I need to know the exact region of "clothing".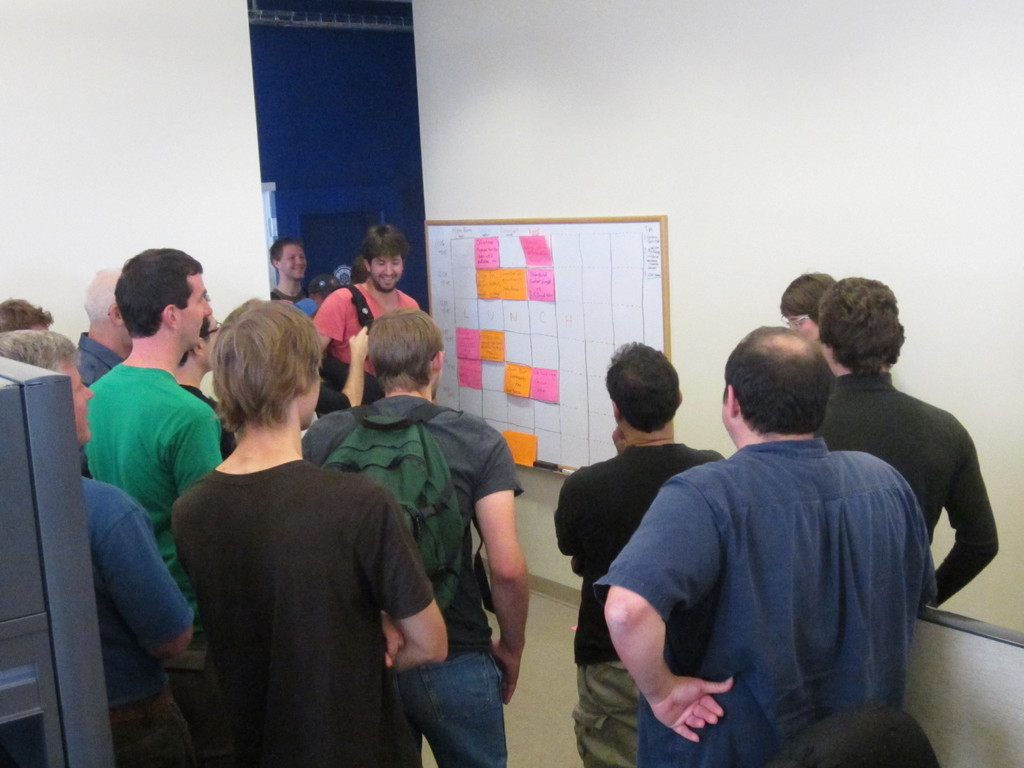
Region: [553,429,751,767].
